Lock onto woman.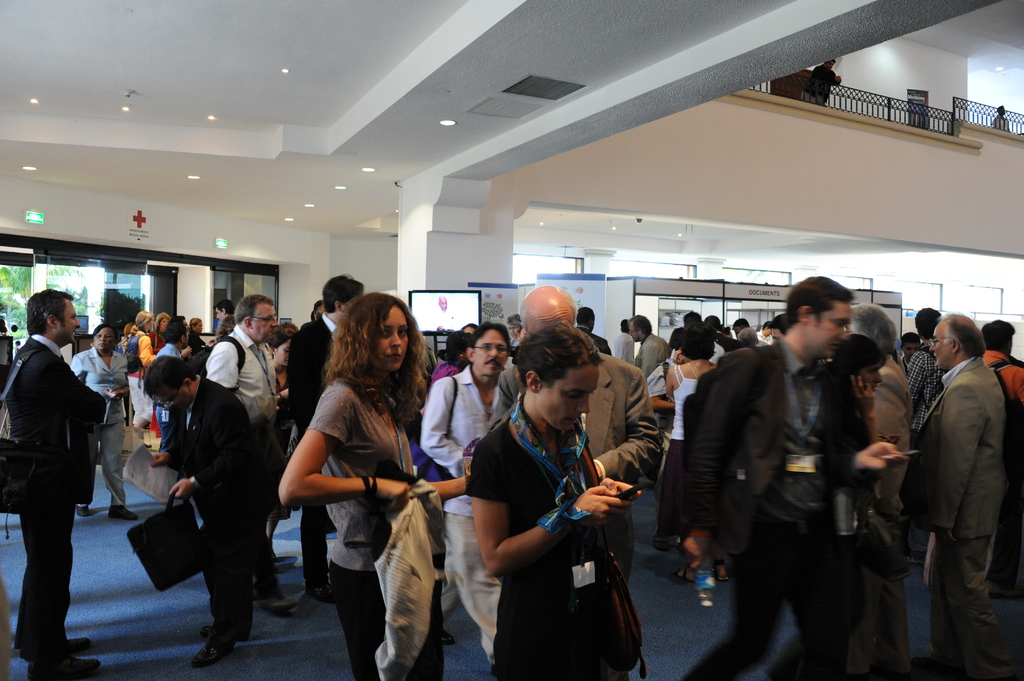
Locked: crop(142, 313, 170, 358).
